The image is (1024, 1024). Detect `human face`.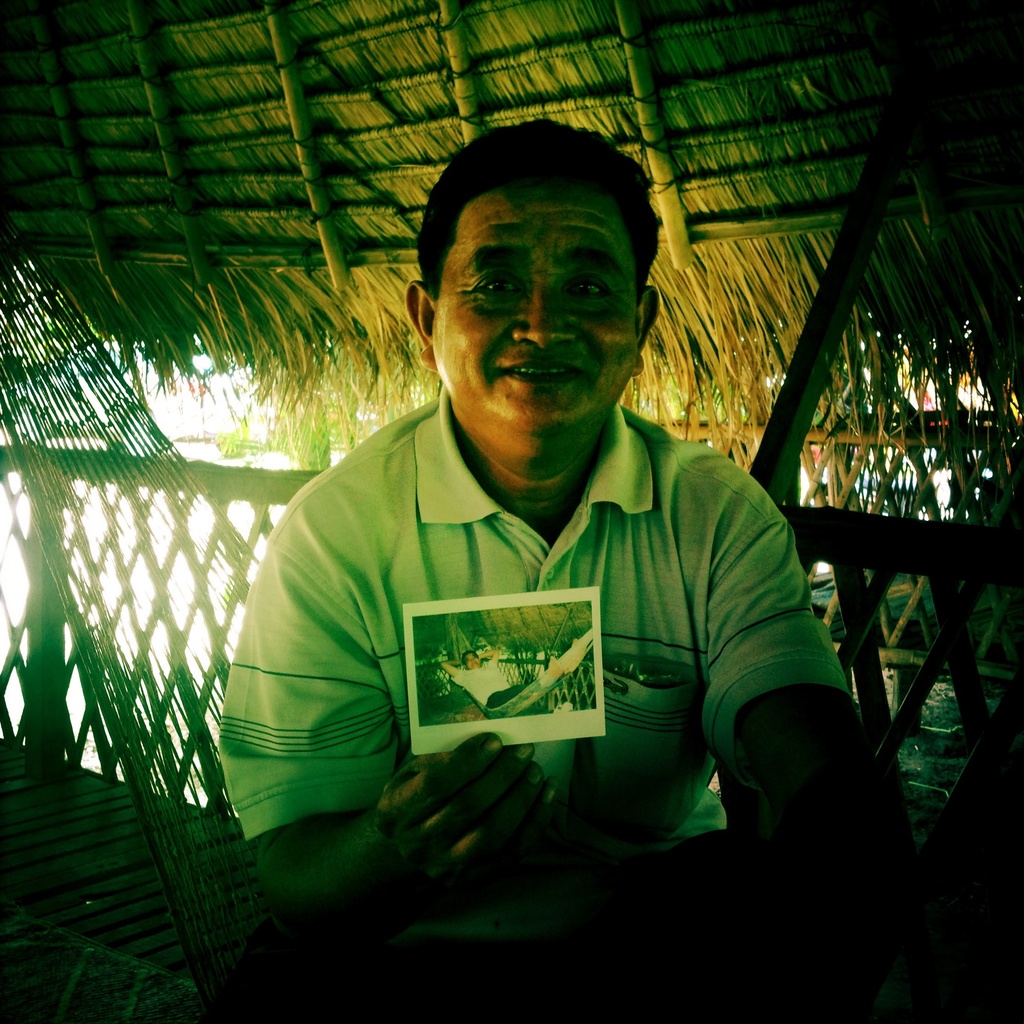
Detection: 437 185 633 426.
